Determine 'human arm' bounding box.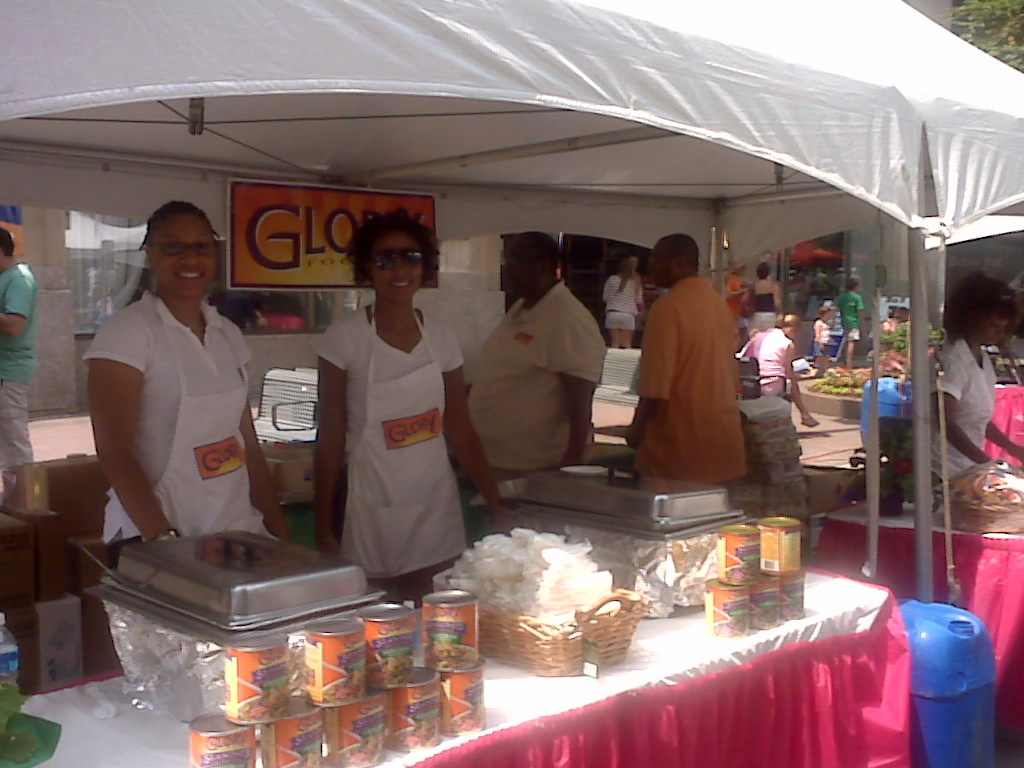
Determined: bbox=(311, 313, 363, 548).
